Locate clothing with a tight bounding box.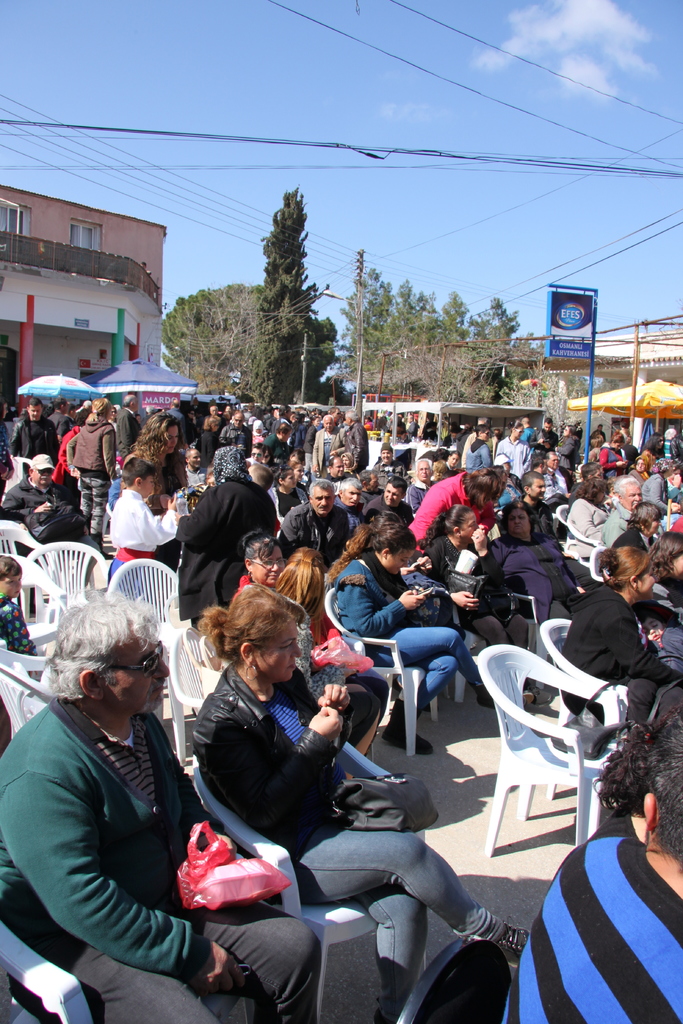
select_region(306, 427, 320, 479).
